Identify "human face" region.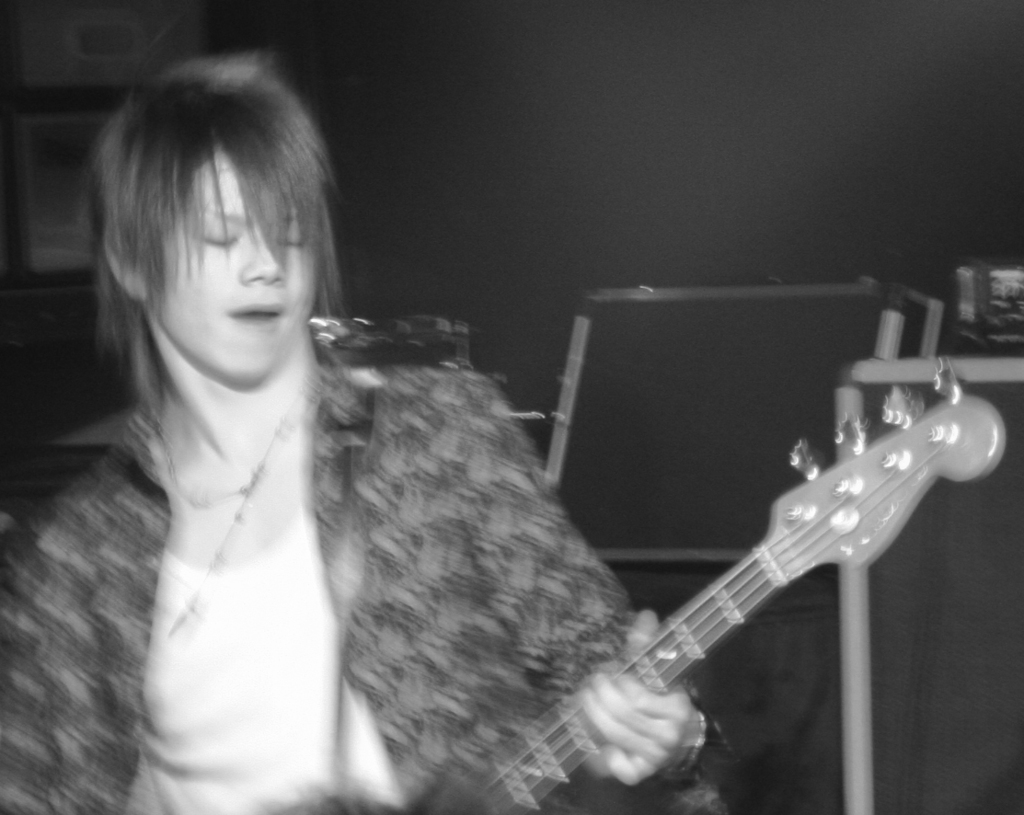
Region: (144,148,317,382).
